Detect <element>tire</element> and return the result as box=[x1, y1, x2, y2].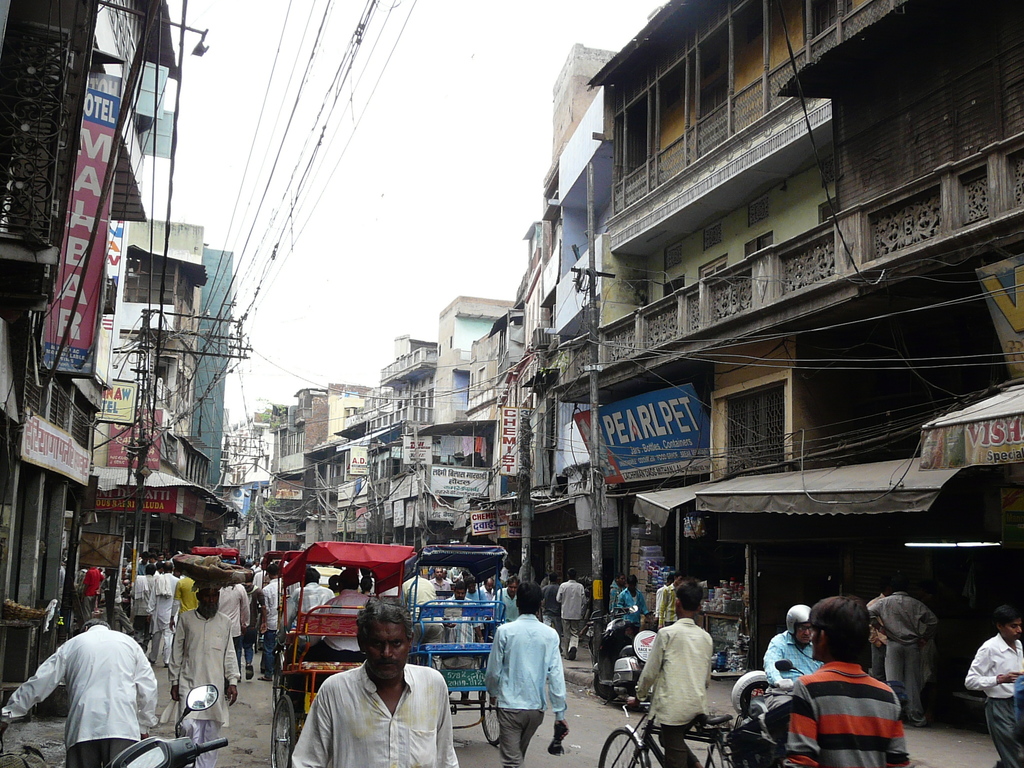
box=[597, 726, 643, 767].
